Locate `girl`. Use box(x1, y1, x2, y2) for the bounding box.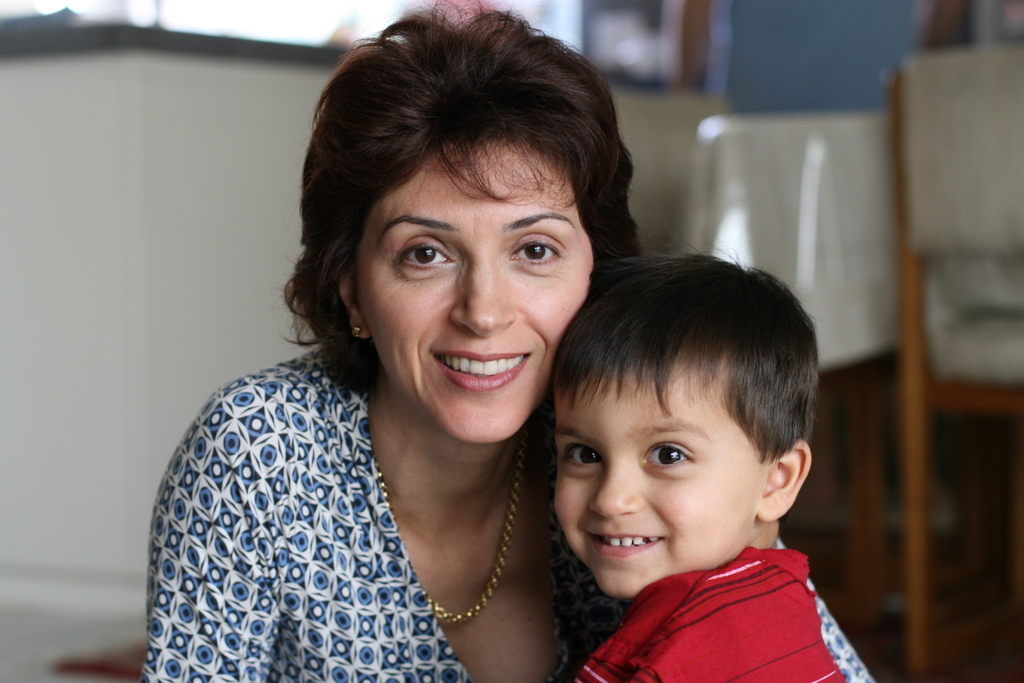
box(141, 0, 871, 682).
